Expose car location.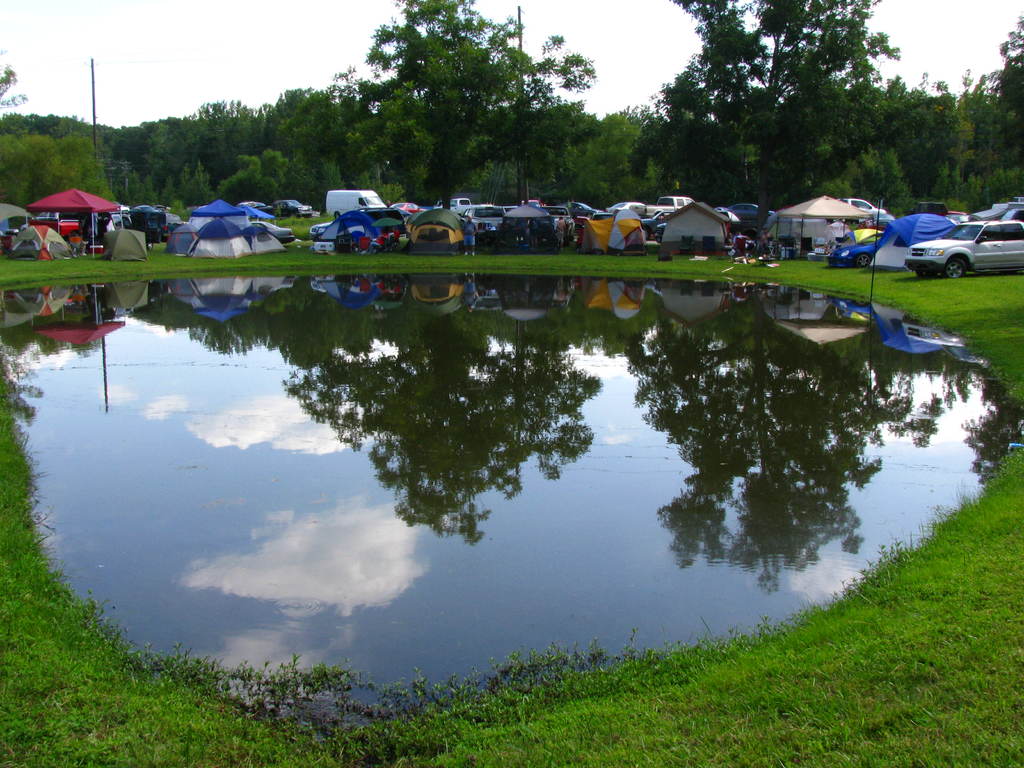
Exposed at x1=558, y1=198, x2=604, y2=220.
